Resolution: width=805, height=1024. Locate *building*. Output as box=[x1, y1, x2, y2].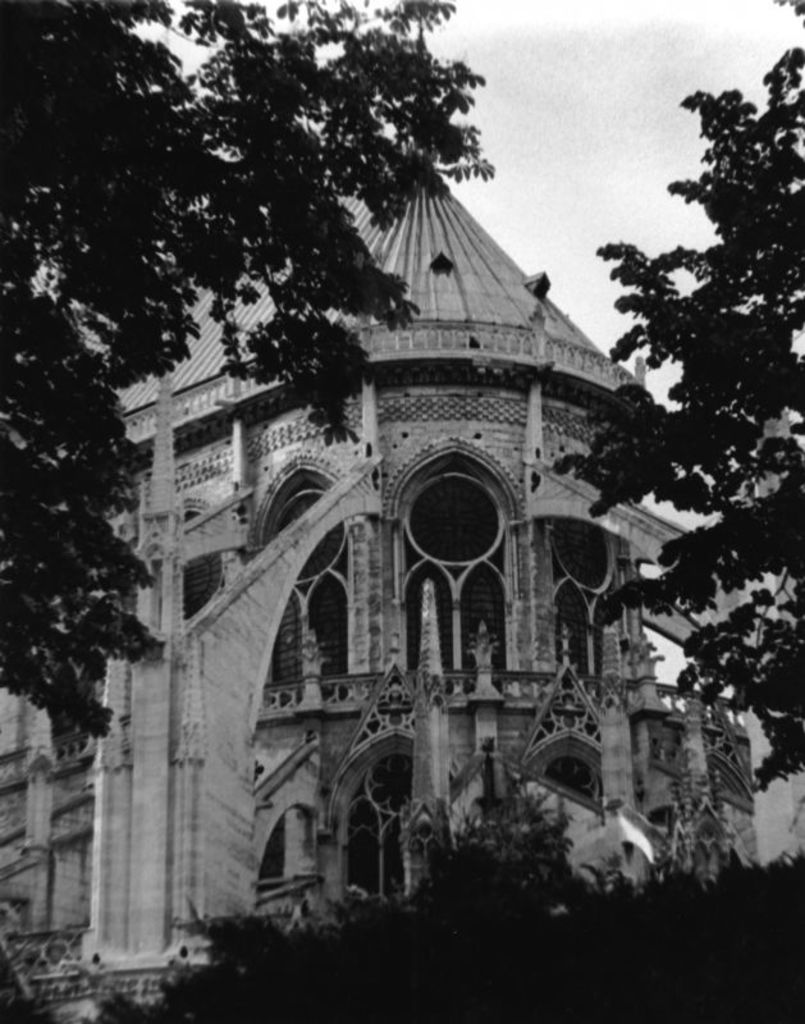
box=[0, 161, 804, 1016].
